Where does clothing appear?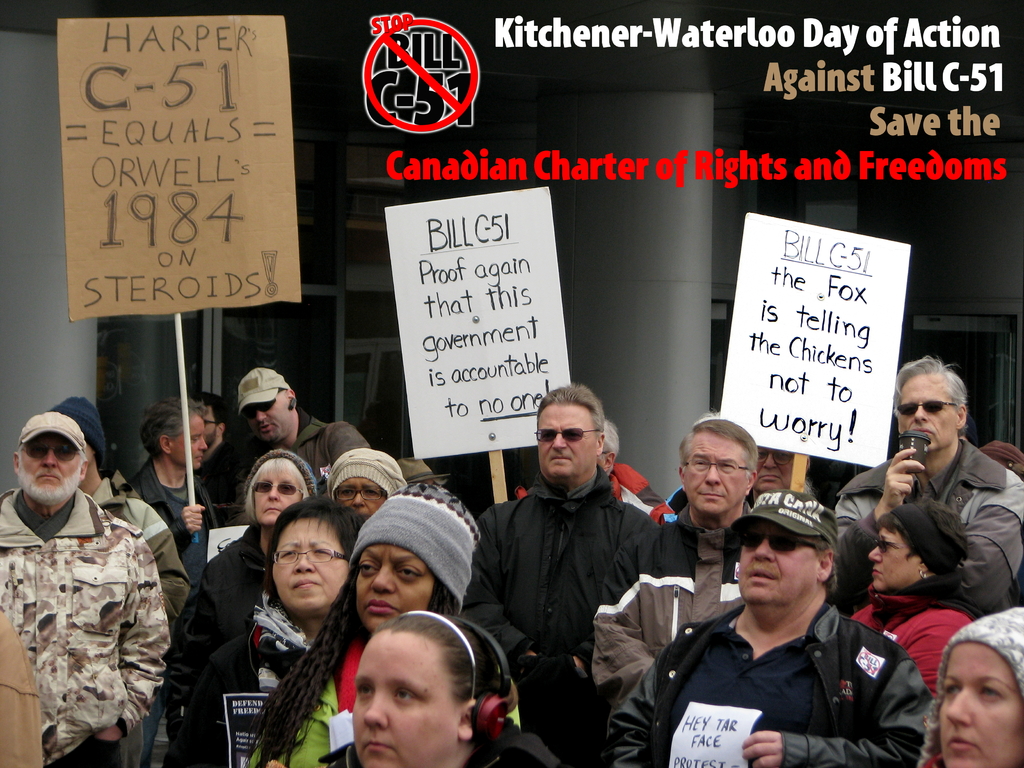
Appears at x1=10 y1=454 x2=182 y2=765.
